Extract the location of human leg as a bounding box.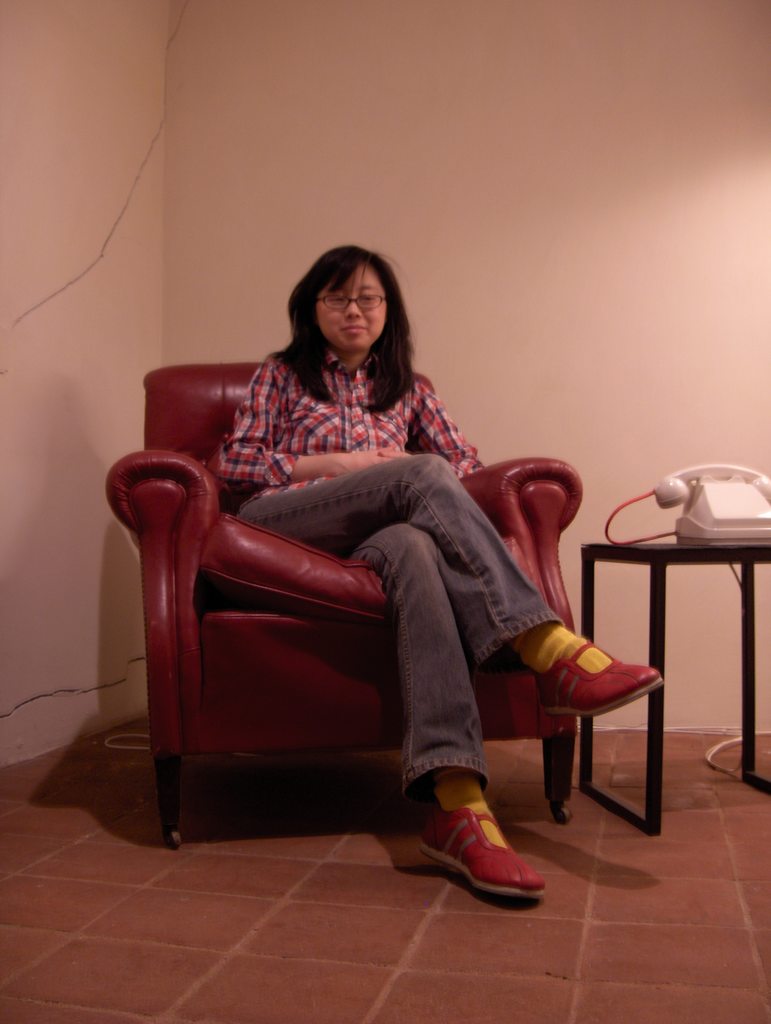
box=[345, 522, 548, 892].
